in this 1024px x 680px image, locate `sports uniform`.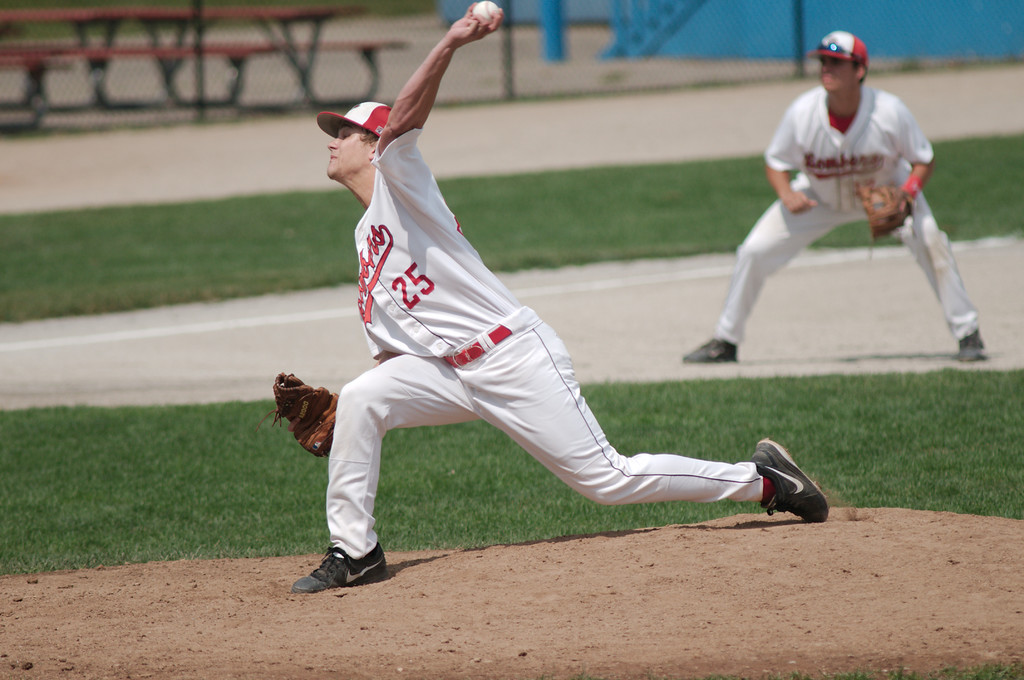
Bounding box: 259,102,834,599.
